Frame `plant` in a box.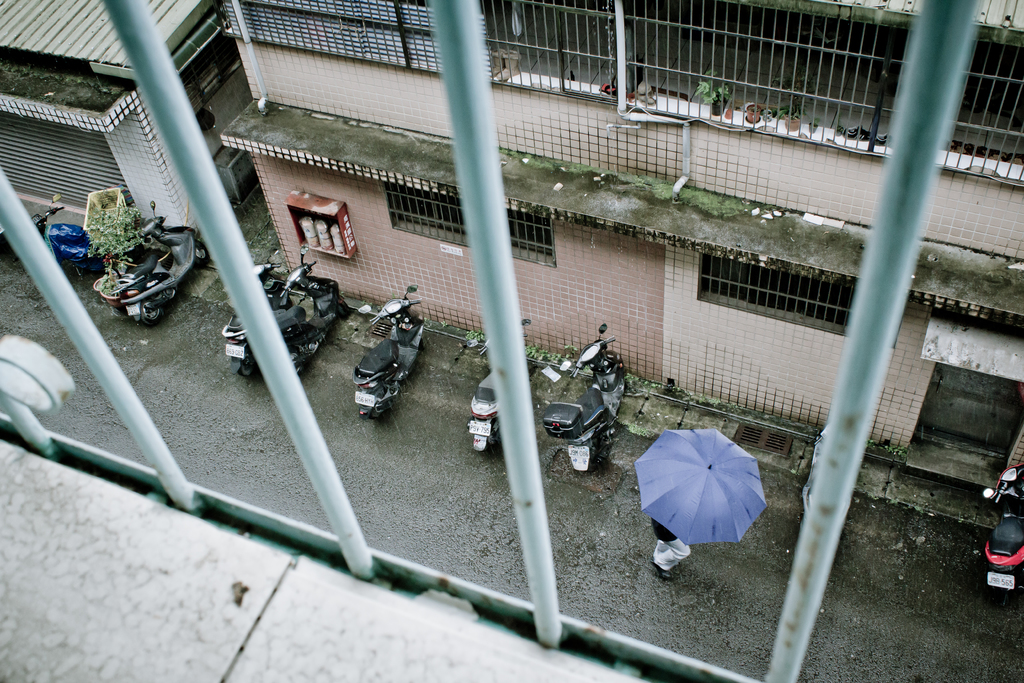
box(456, 327, 488, 357).
